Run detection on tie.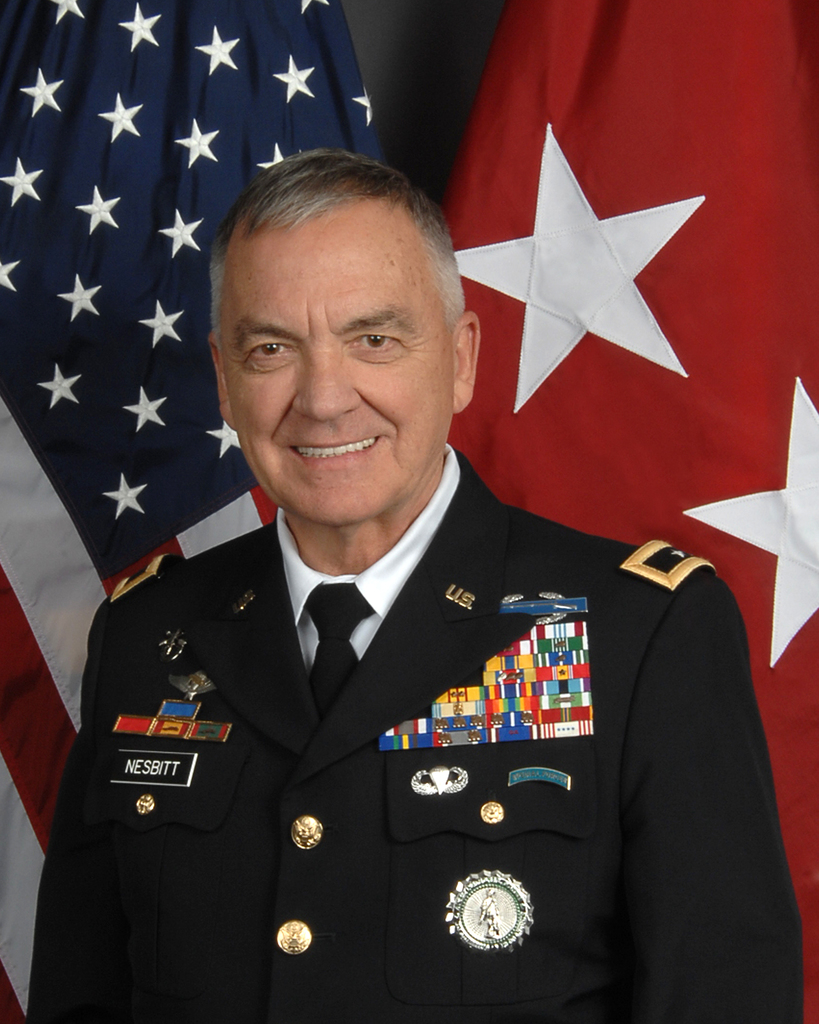
Result: 300,584,376,732.
